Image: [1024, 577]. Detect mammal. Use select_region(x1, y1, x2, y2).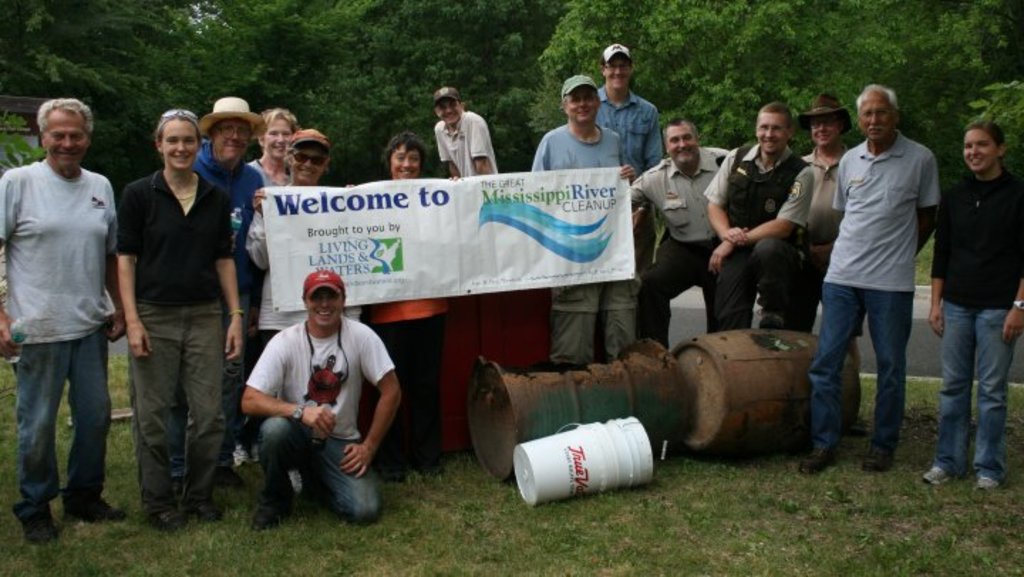
select_region(131, 87, 265, 505).
